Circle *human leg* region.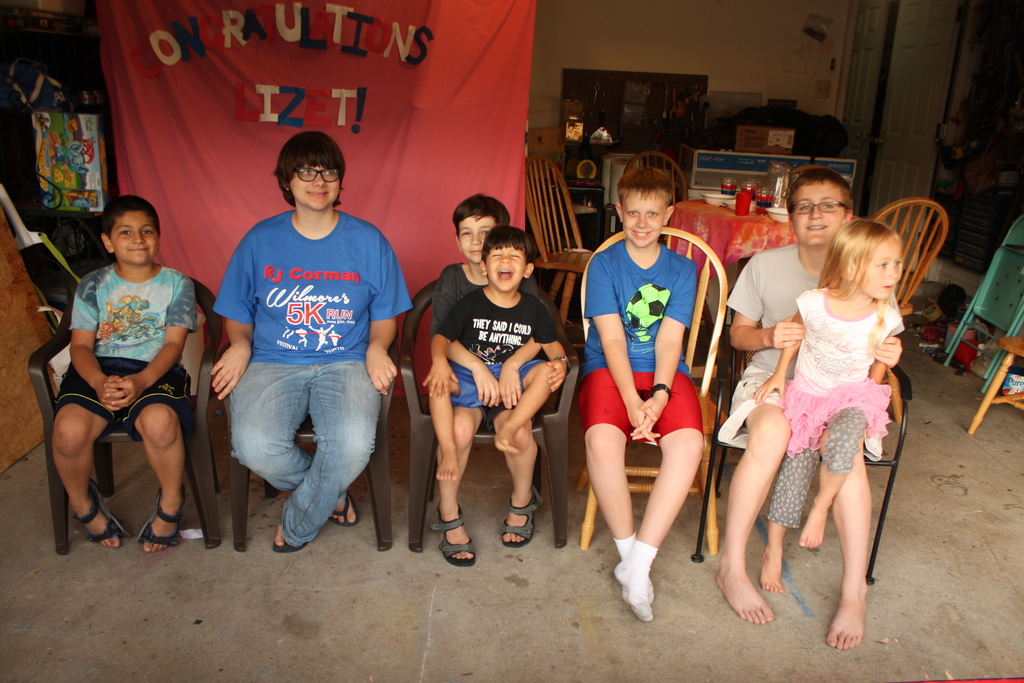
Region: l=616, t=374, r=702, b=621.
